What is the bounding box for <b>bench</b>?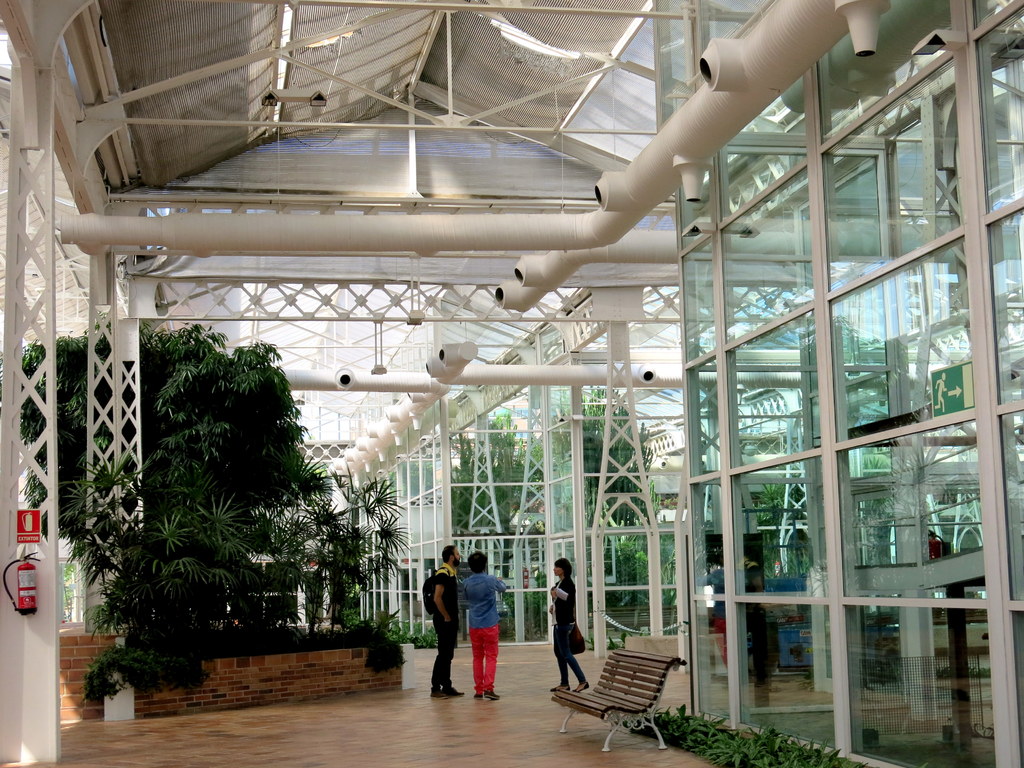
[561,645,694,742].
